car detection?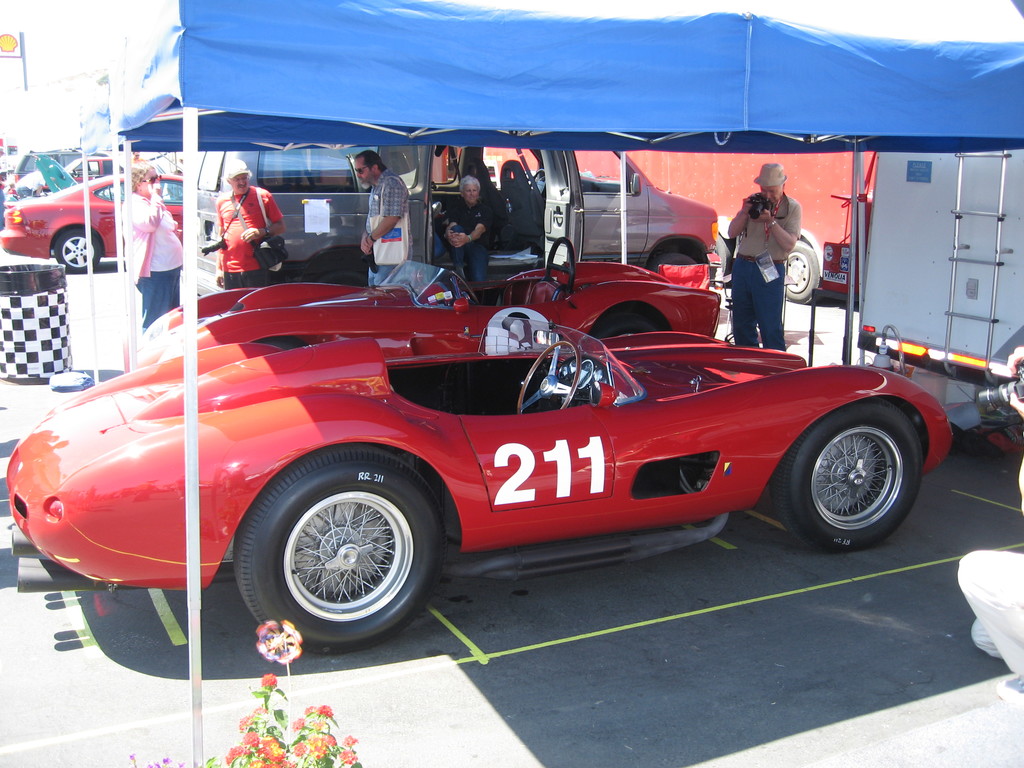
bbox=(131, 230, 732, 346)
